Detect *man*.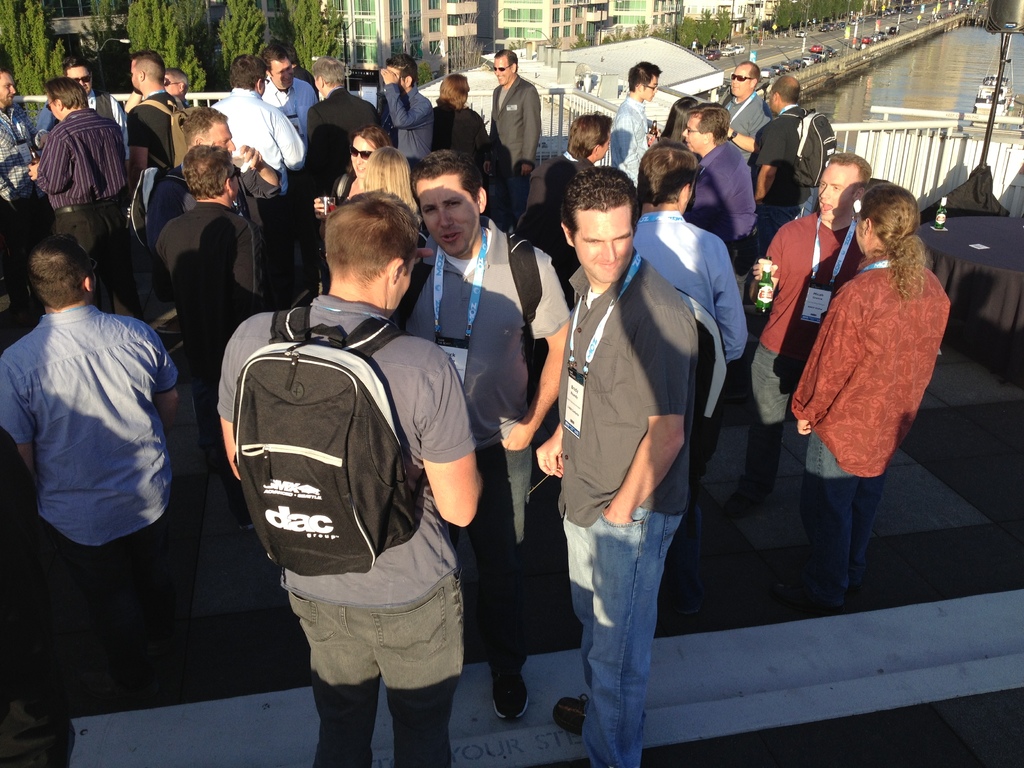
Detected at rect(210, 192, 484, 764).
